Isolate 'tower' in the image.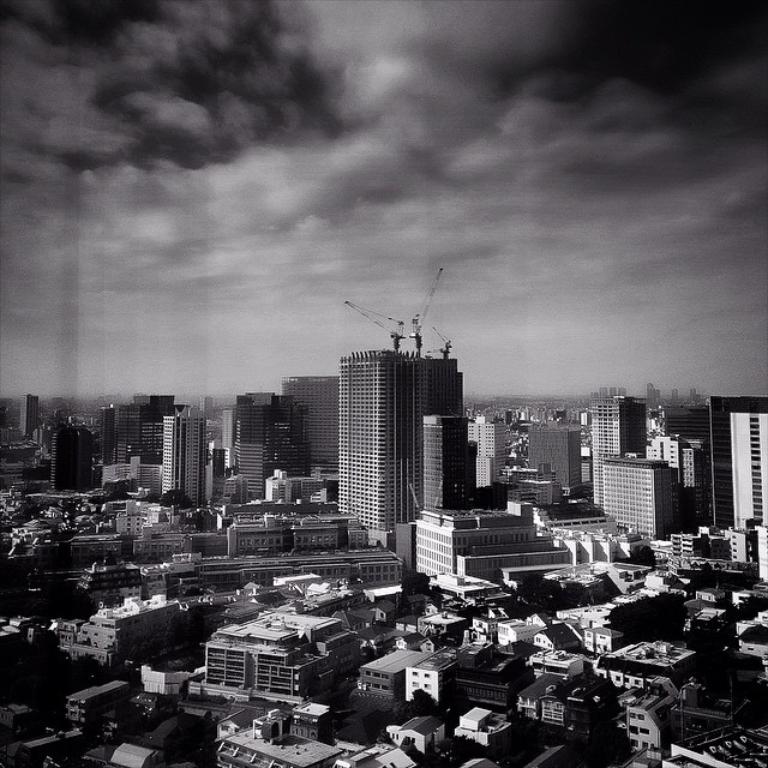
Isolated region: bbox=[308, 299, 491, 540].
